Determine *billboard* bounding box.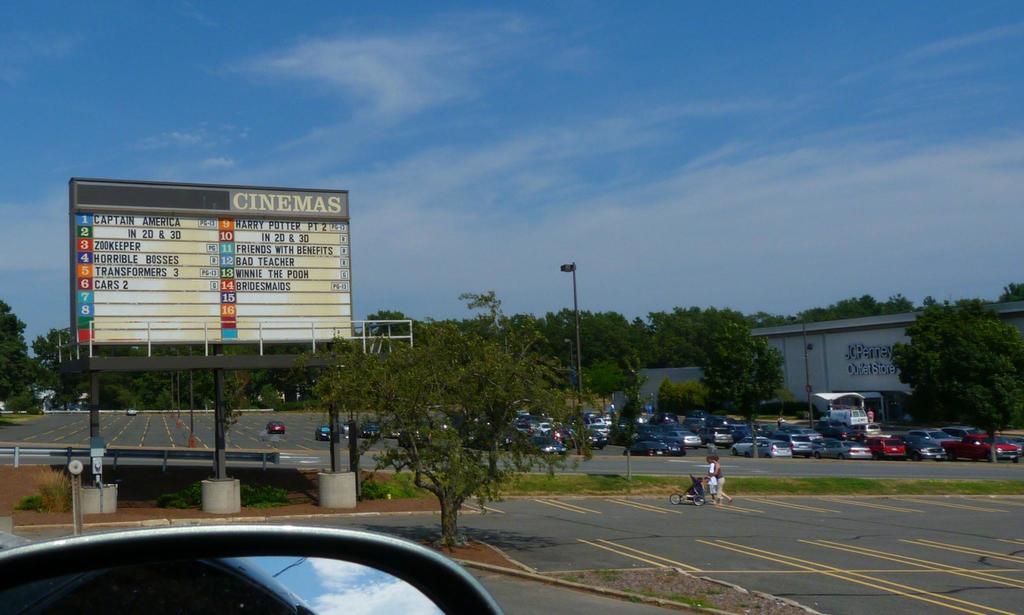
Determined: region(76, 181, 354, 345).
